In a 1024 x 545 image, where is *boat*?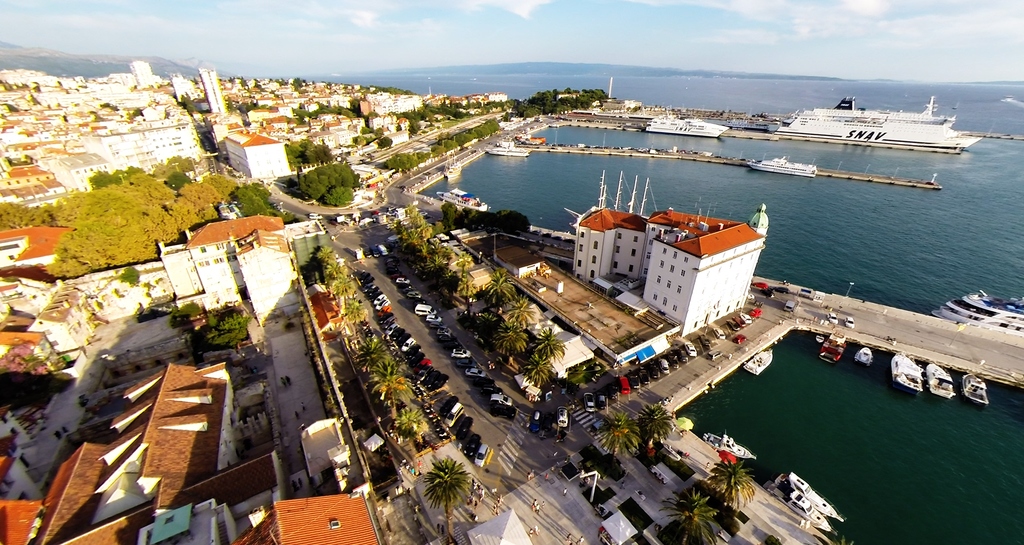
<box>925,363,960,406</box>.
